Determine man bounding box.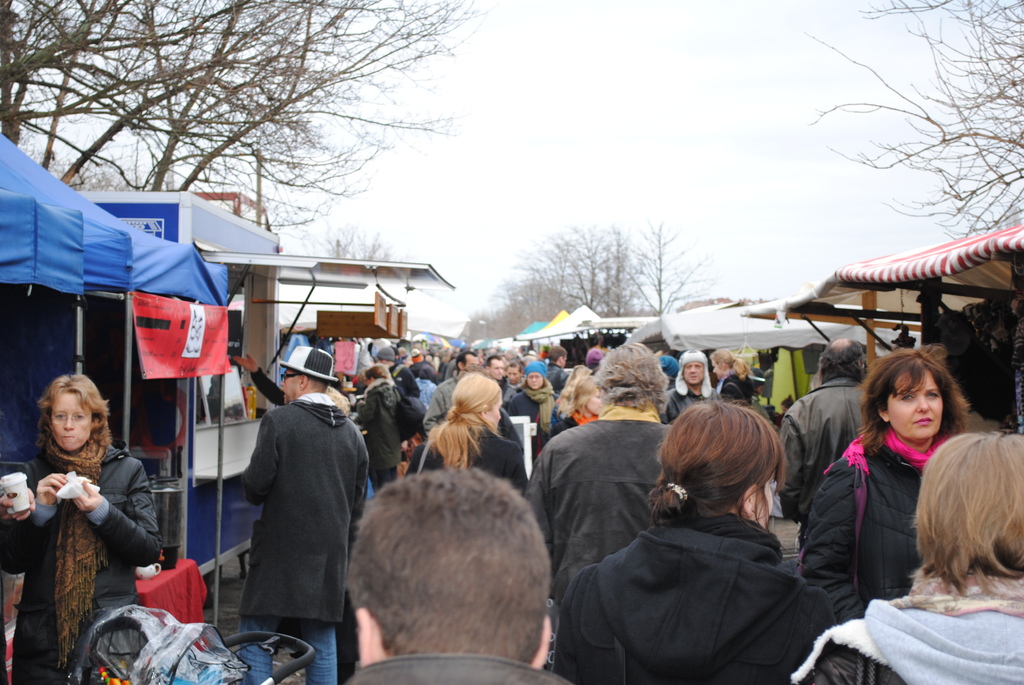
Determined: (240,346,371,684).
